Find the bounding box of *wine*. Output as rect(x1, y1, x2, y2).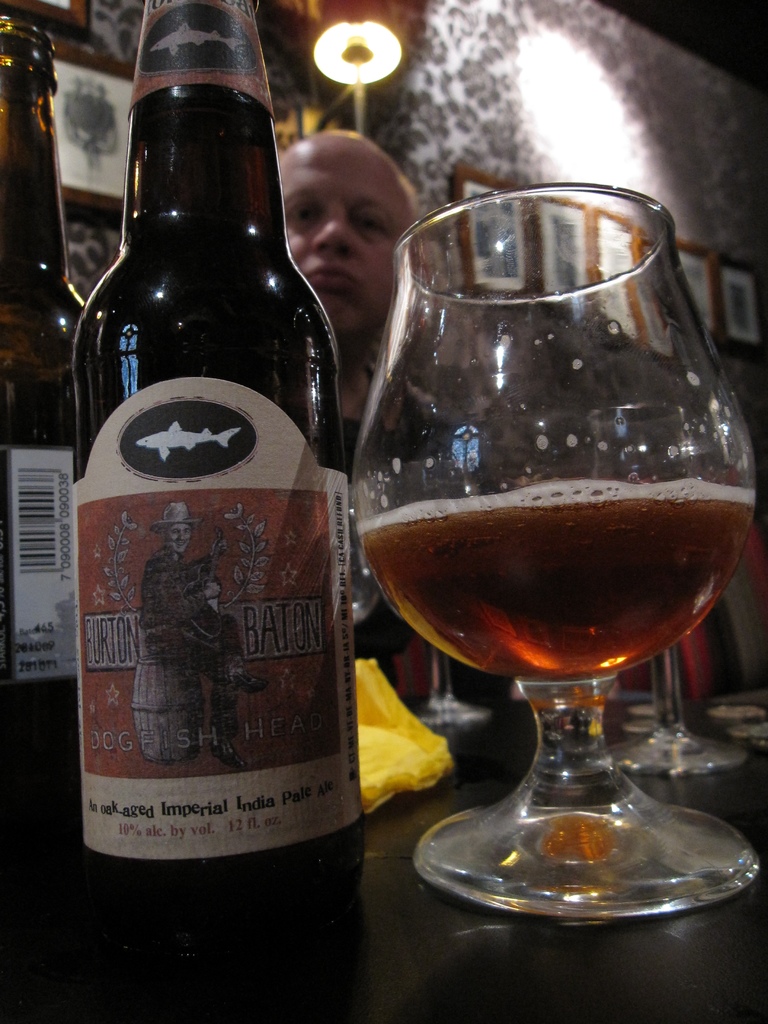
rect(74, 0, 368, 954).
